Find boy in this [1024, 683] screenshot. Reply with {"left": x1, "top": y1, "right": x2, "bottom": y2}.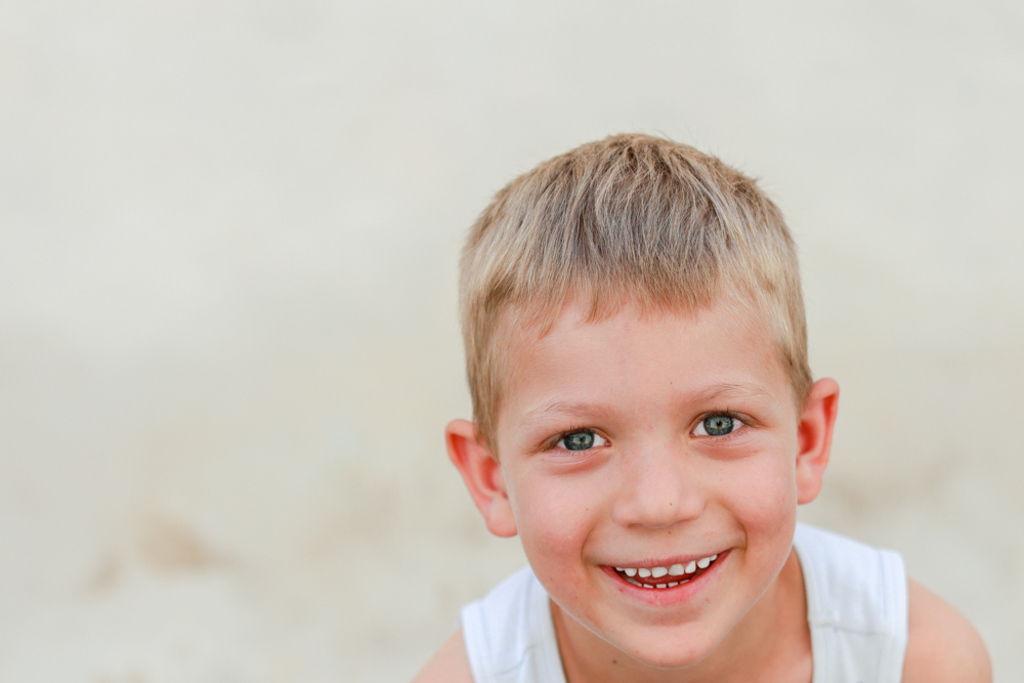
{"left": 402, "top": 128, "right": 1001, "bottom": 682}.
